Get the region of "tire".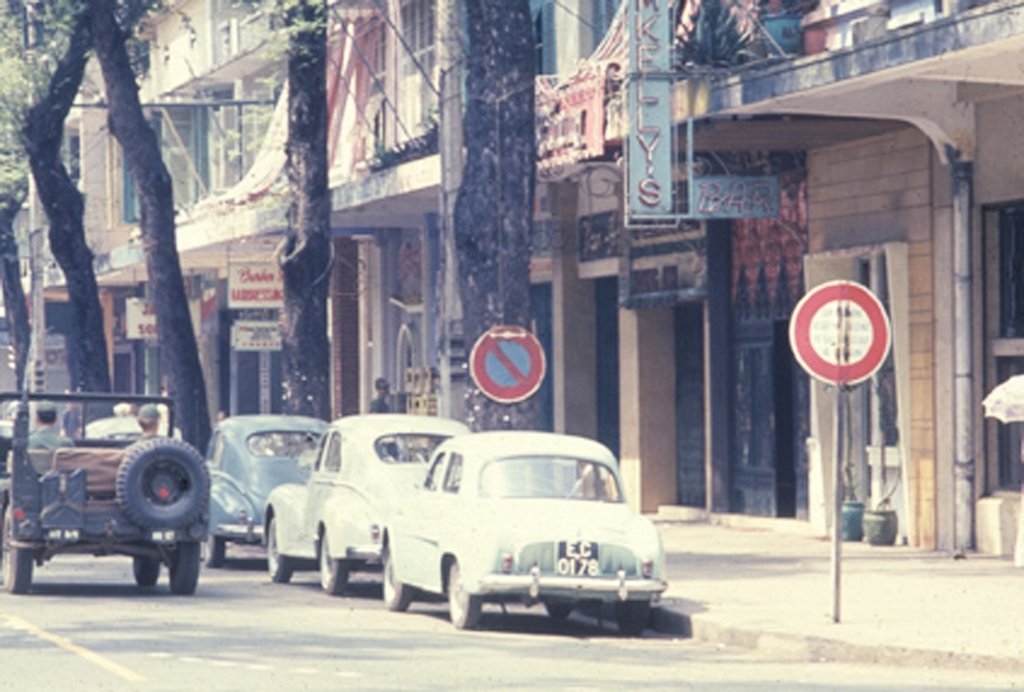
383:551:414:611.
